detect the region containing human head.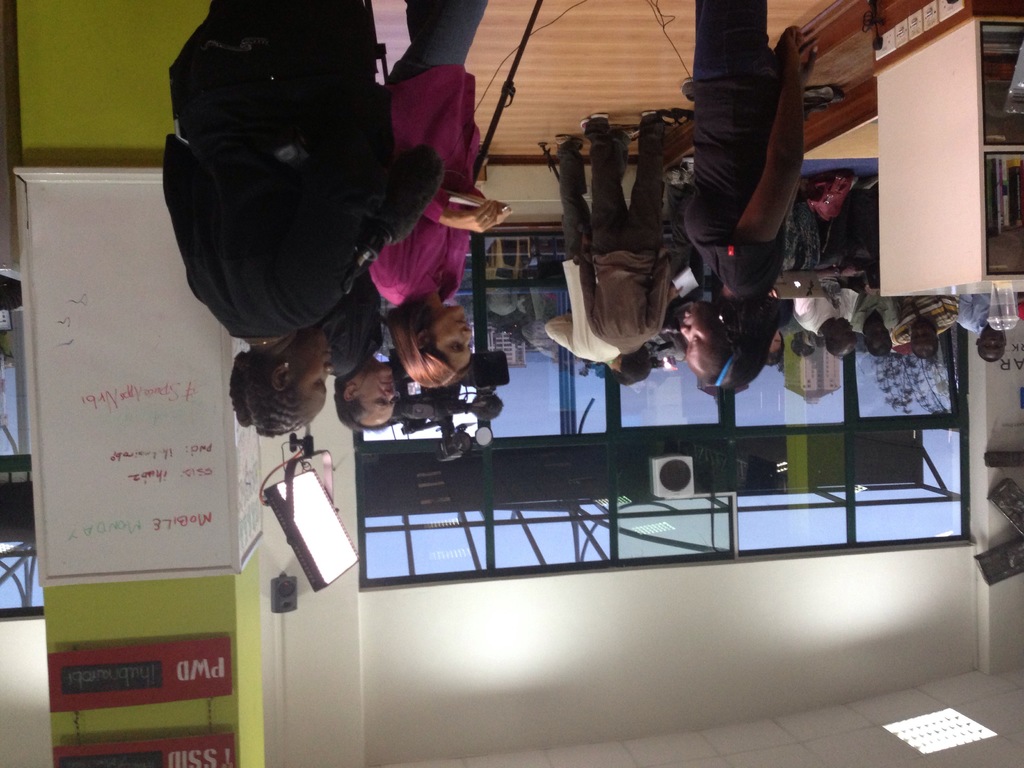
975/326/1007/361.
